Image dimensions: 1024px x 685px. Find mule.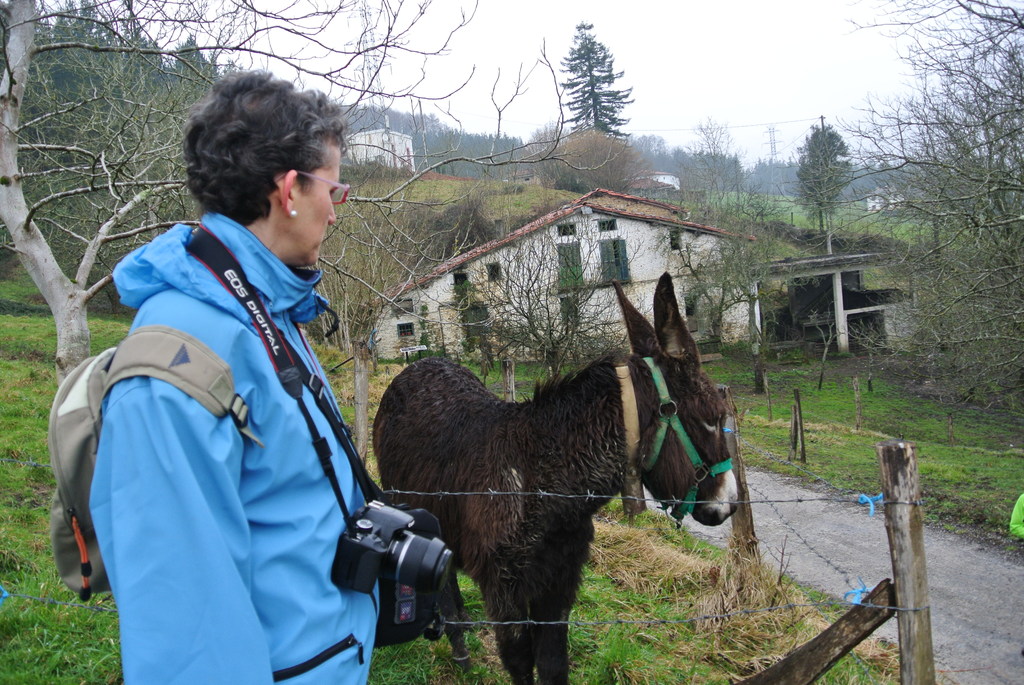
378,272,736,684.
